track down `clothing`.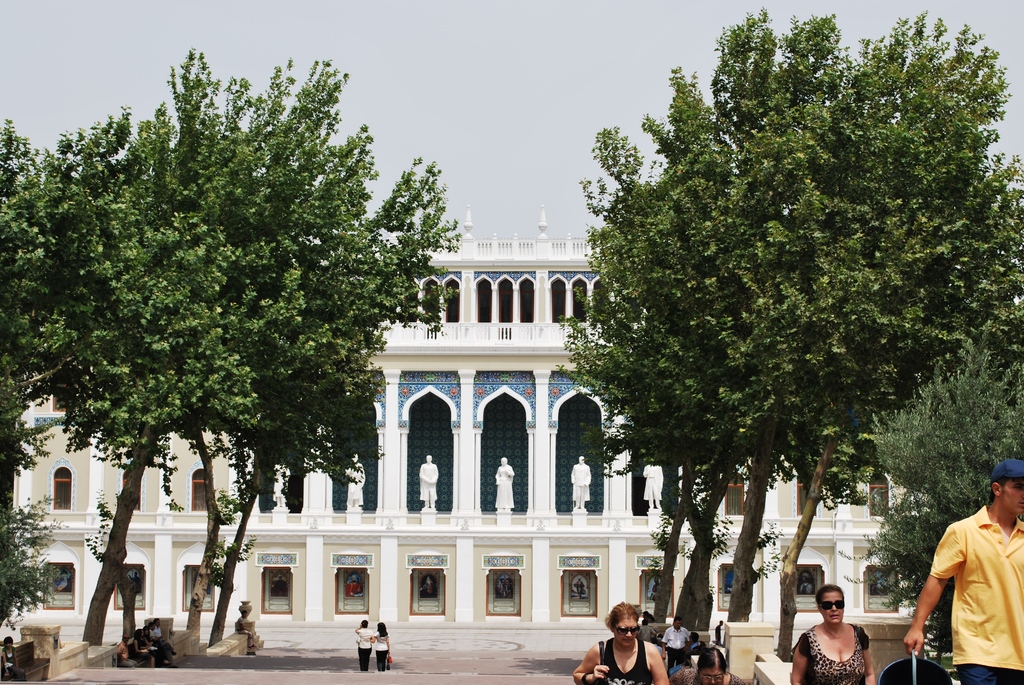
Tracked to <bbox>926, 500, 1021, 684</bbox>.
